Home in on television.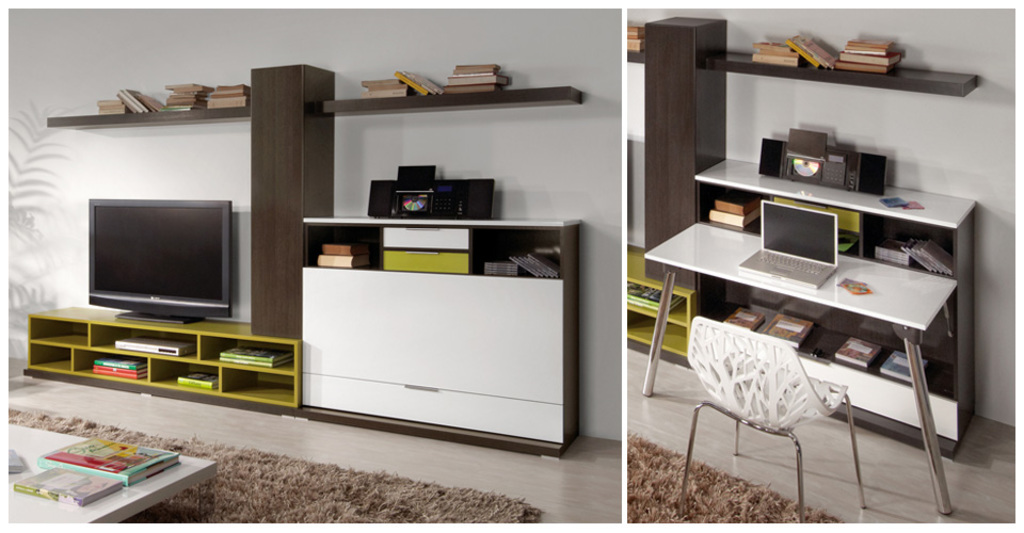
Homed in at (91,199,230,325).
